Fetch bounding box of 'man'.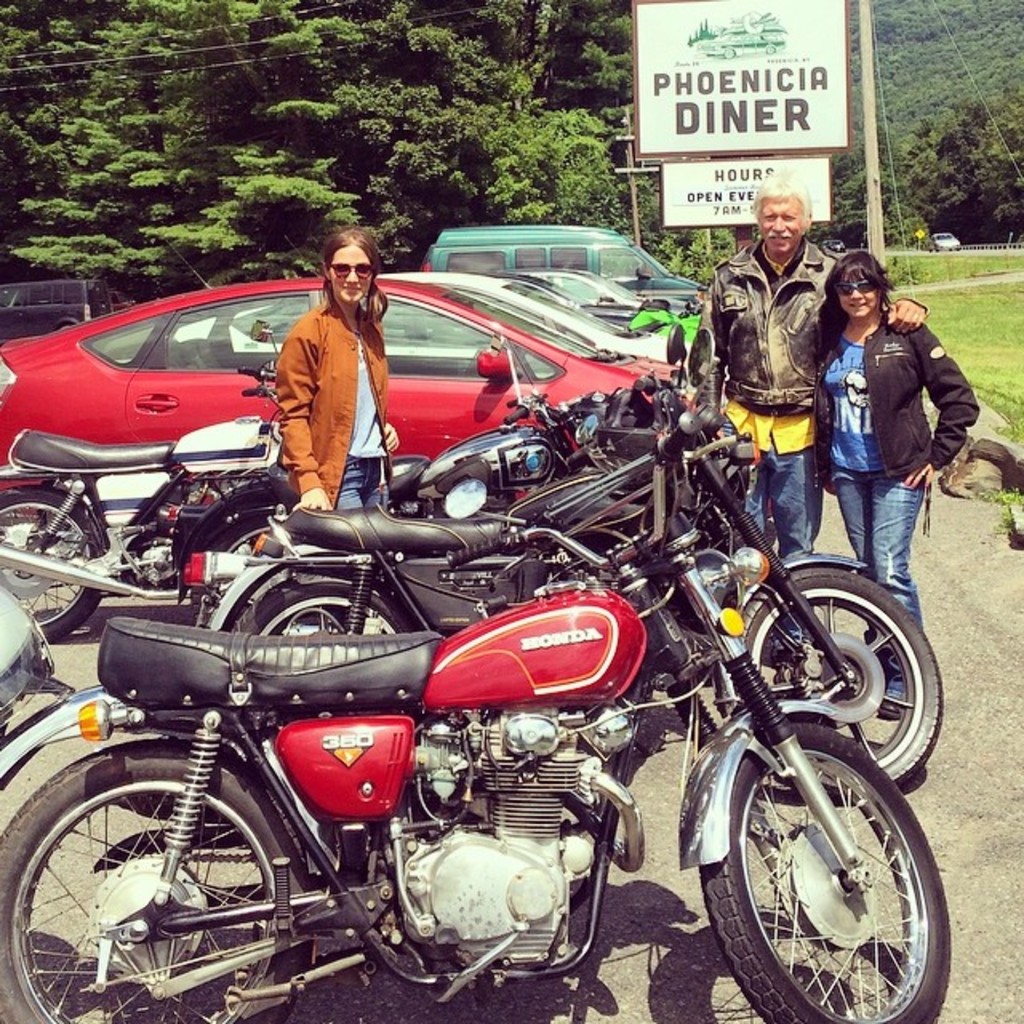
Bbox: (720, 187, 861, 470).
